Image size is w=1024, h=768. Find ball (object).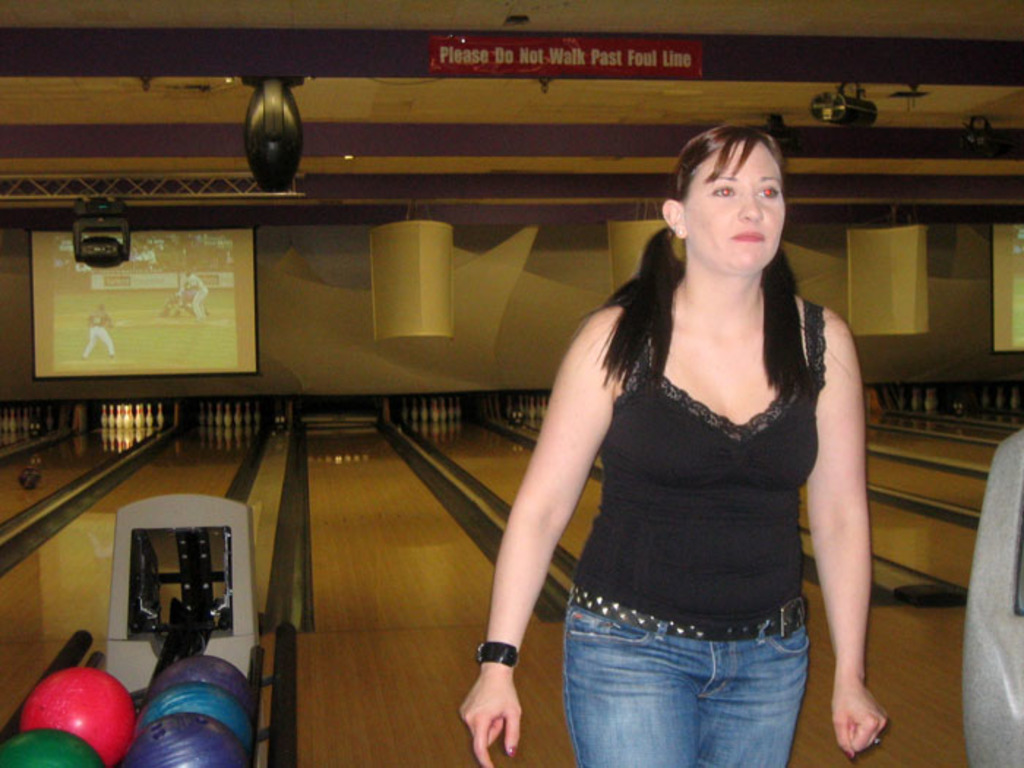
x1=0, y1=730, x2=108, y2=767.
